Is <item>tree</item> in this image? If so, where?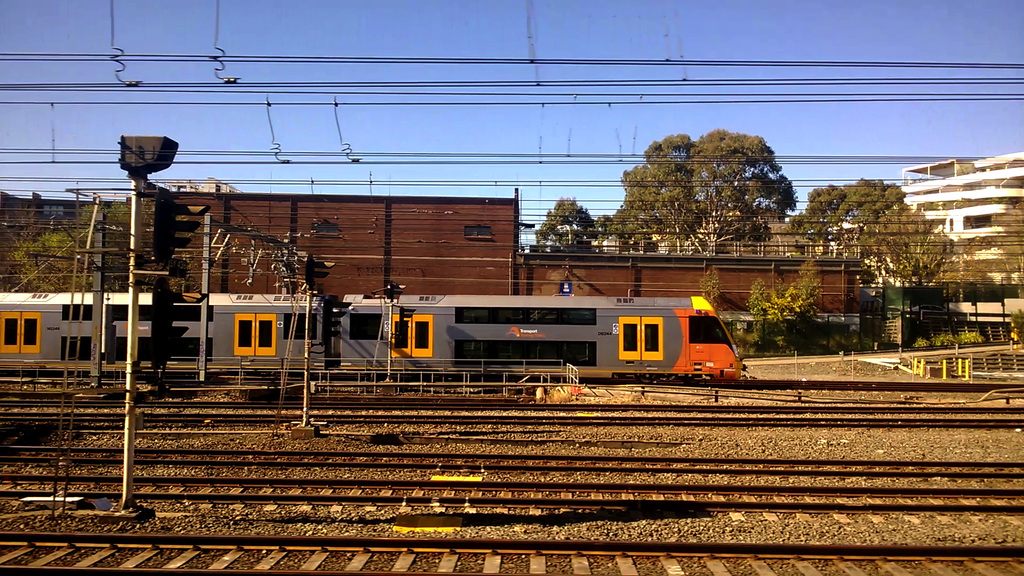
Yes, at left=542, top=196, right=594, bottom=249.
